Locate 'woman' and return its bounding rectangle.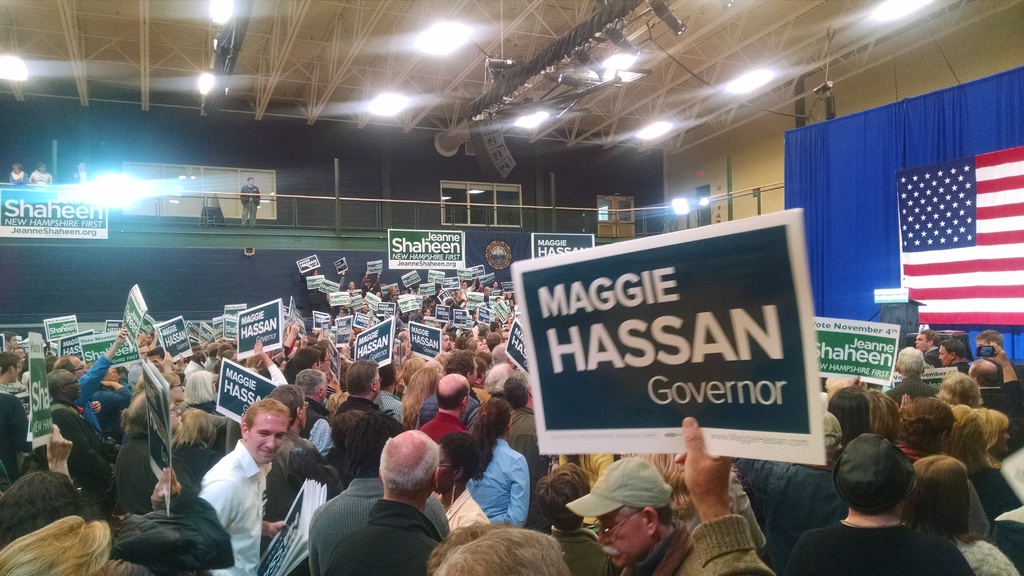
select_region(899, 396, 952, 456).
